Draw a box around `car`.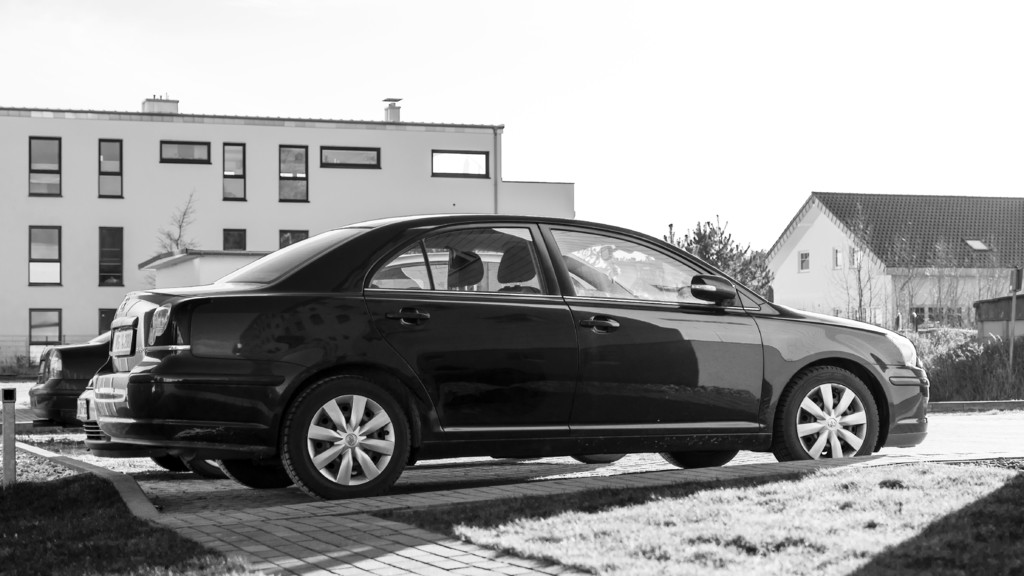
bbox=[28, 331, 108, 431].
